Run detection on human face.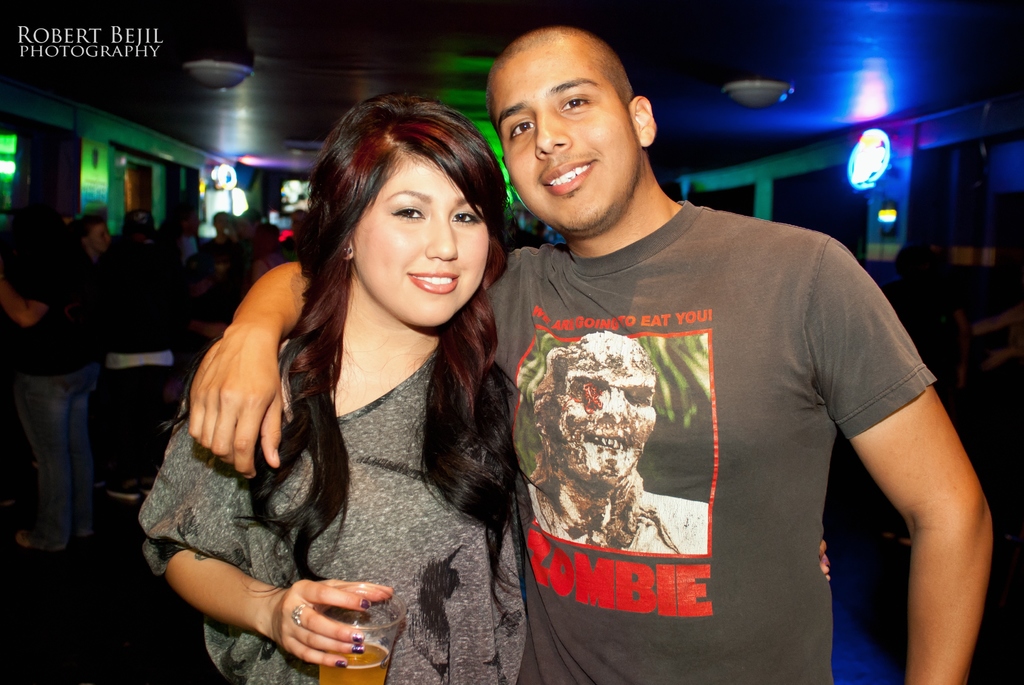
Result: box=[494, 33, 643, 226].
